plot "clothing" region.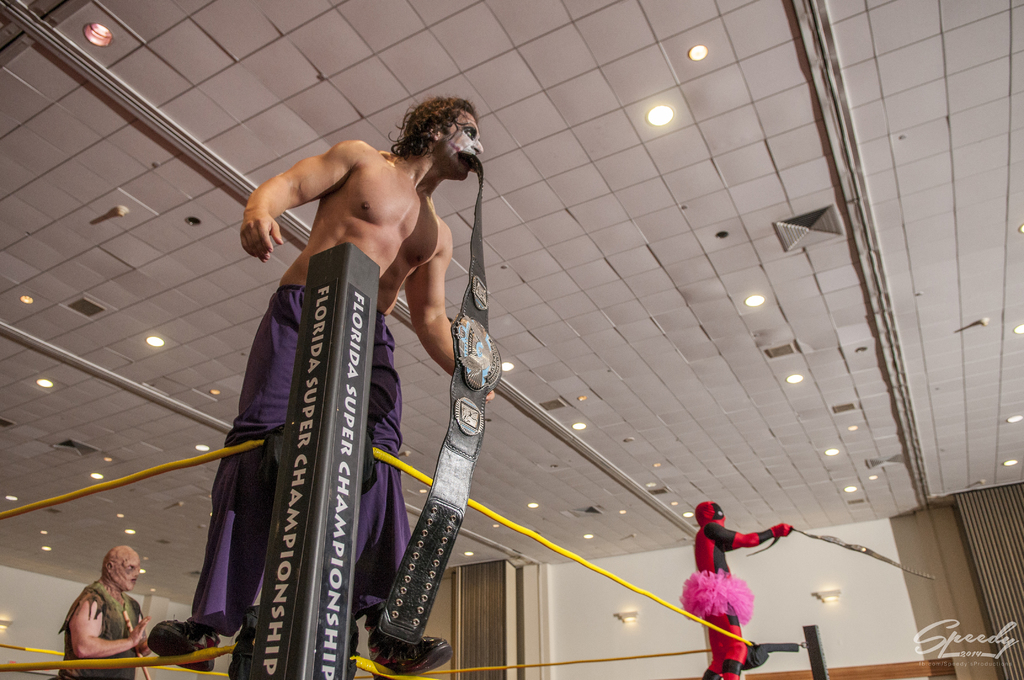
Plotted at x1=191 y1=281 x2=415 y2=639.
